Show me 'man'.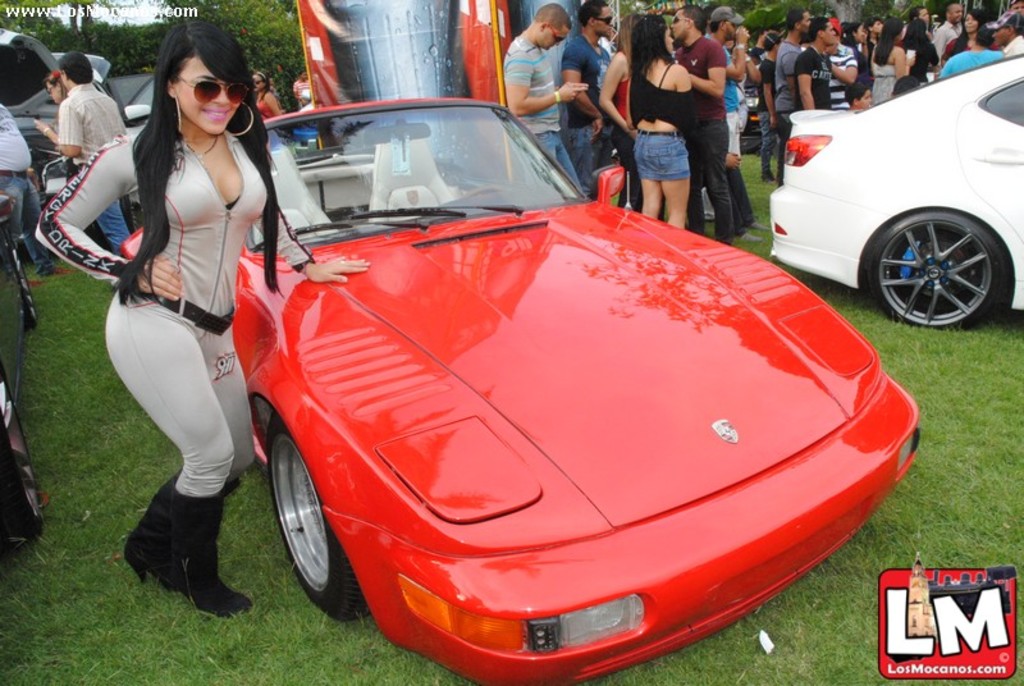
'man' is here: [676, 0, 735, 251].
